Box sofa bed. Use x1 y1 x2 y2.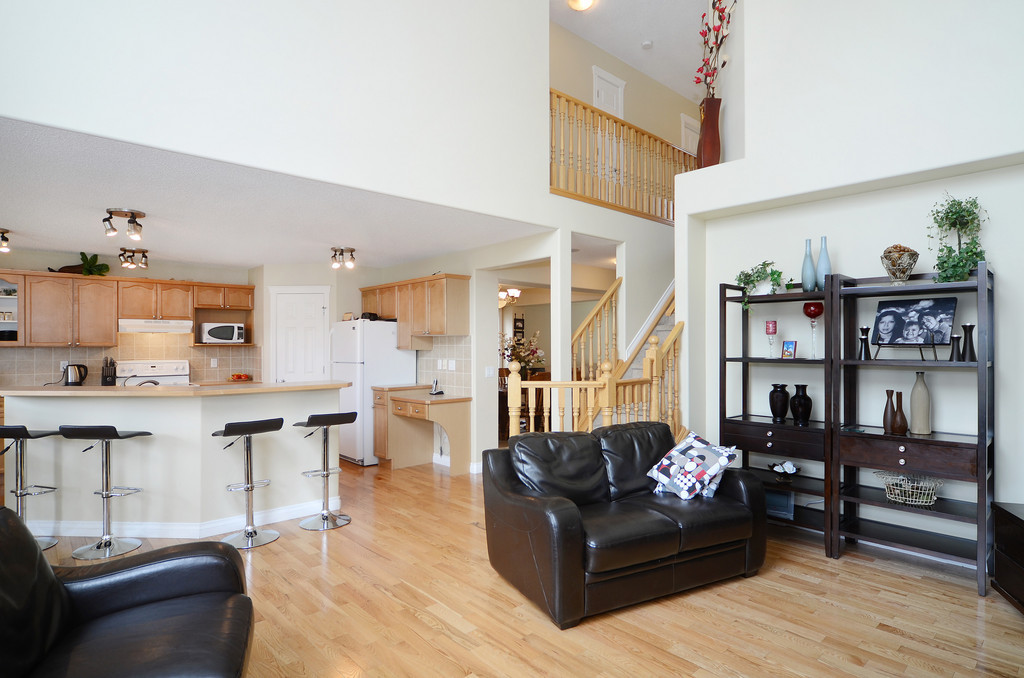
0 495 250 677.
